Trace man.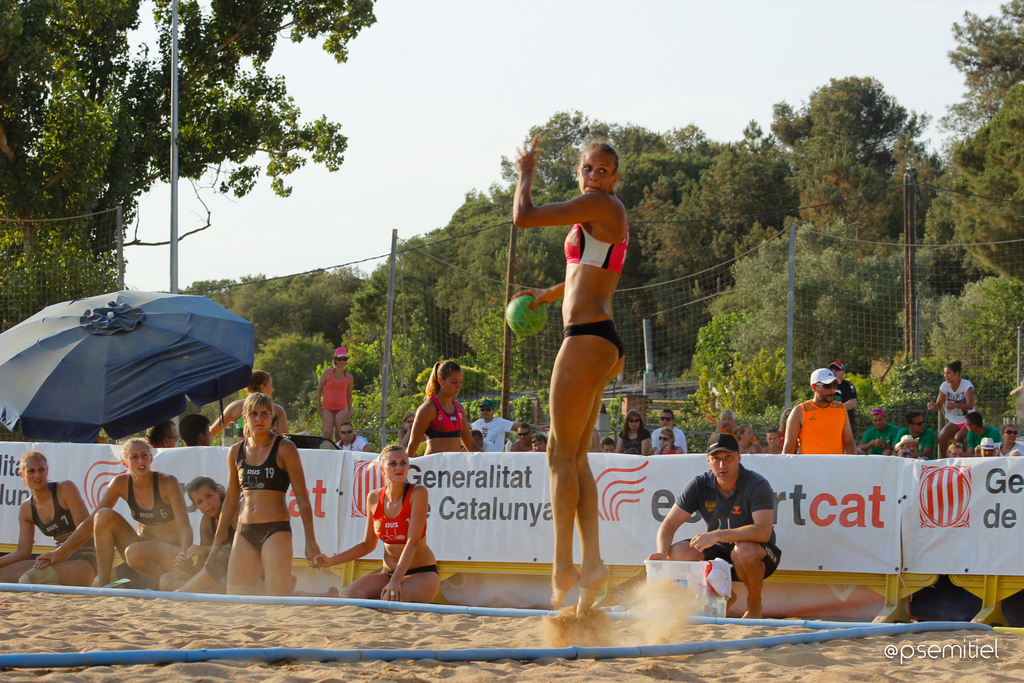
Traced to 143, 417, 180, 453.
